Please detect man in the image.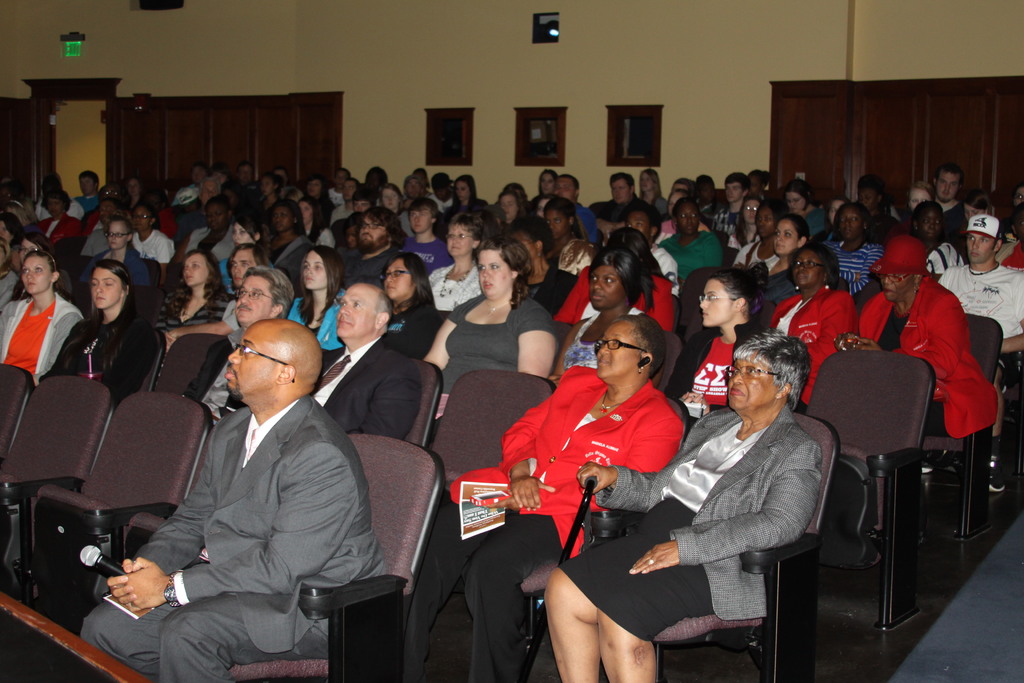
bbox(309, 283, 419, 436).
